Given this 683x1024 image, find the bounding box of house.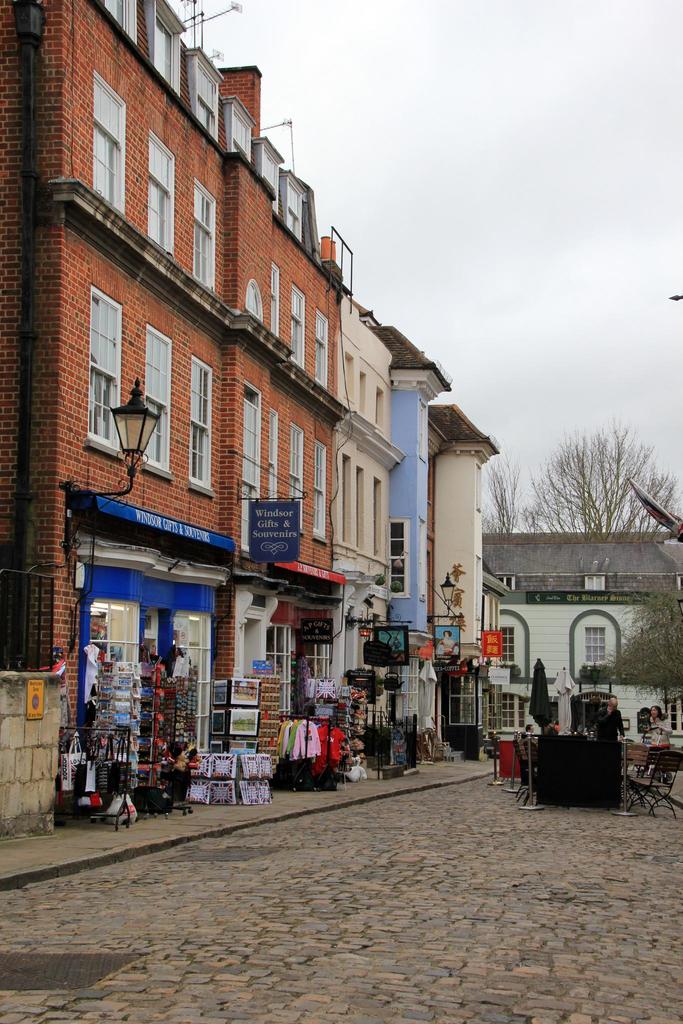
left=0, top=0, right=343, bottom=805.
